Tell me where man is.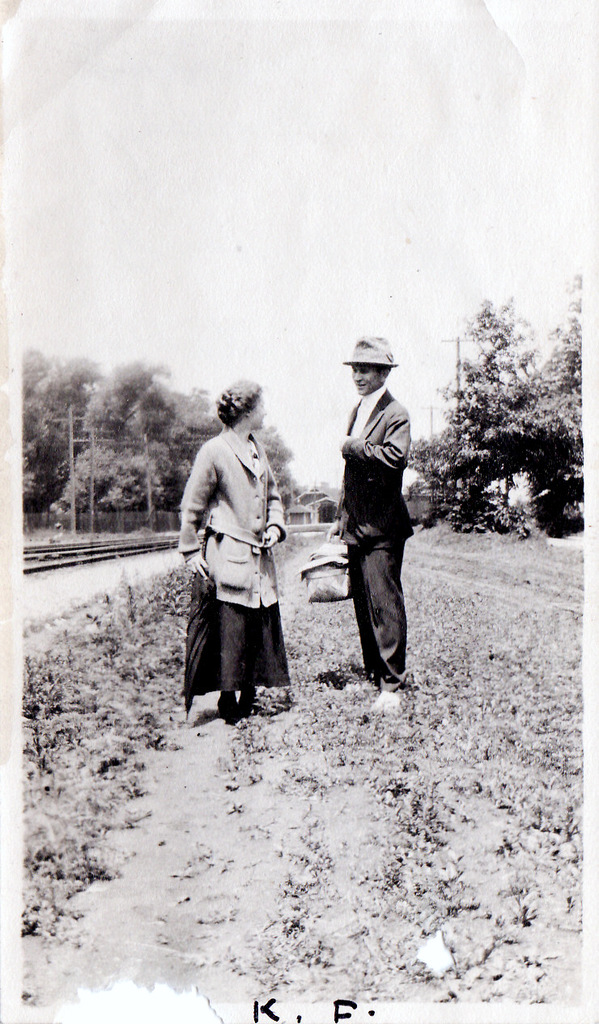
man is at [315, 343, 427, 704].
